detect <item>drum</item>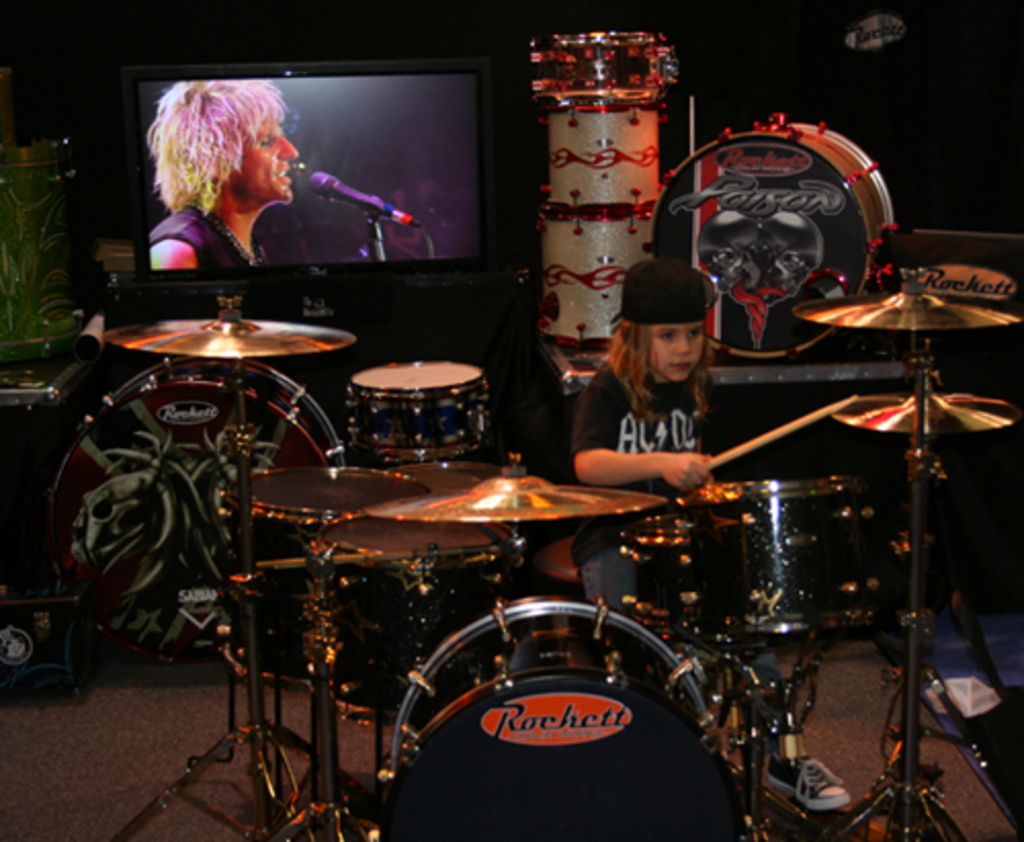
x1=219 y1=469 x2=430 y2=684
